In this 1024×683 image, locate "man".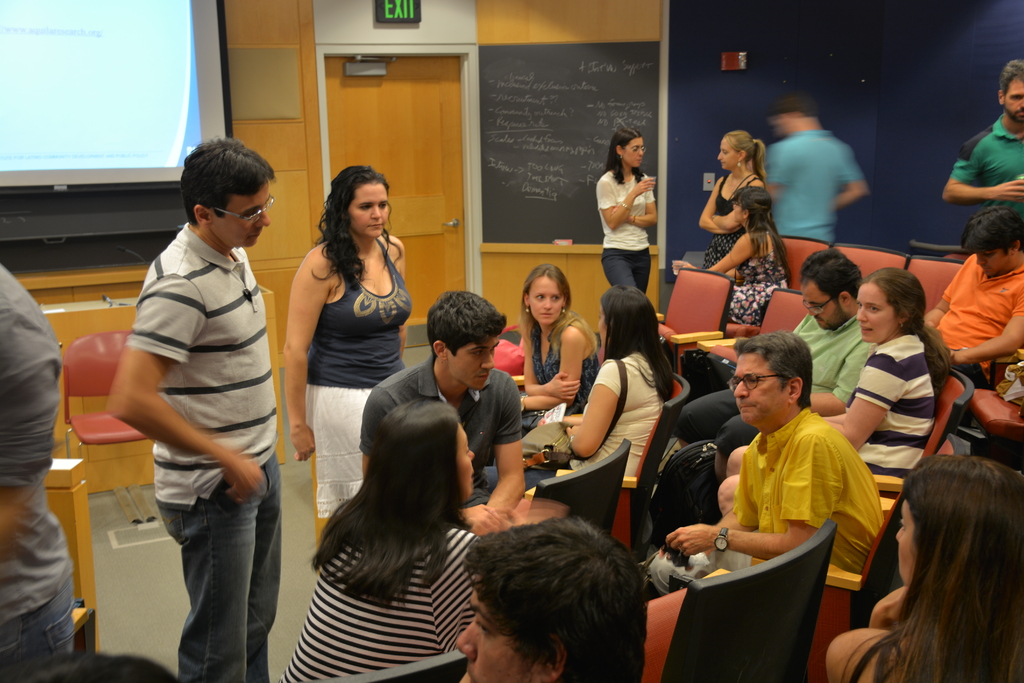
Bounding box: [922, 204, 1023, 388].
